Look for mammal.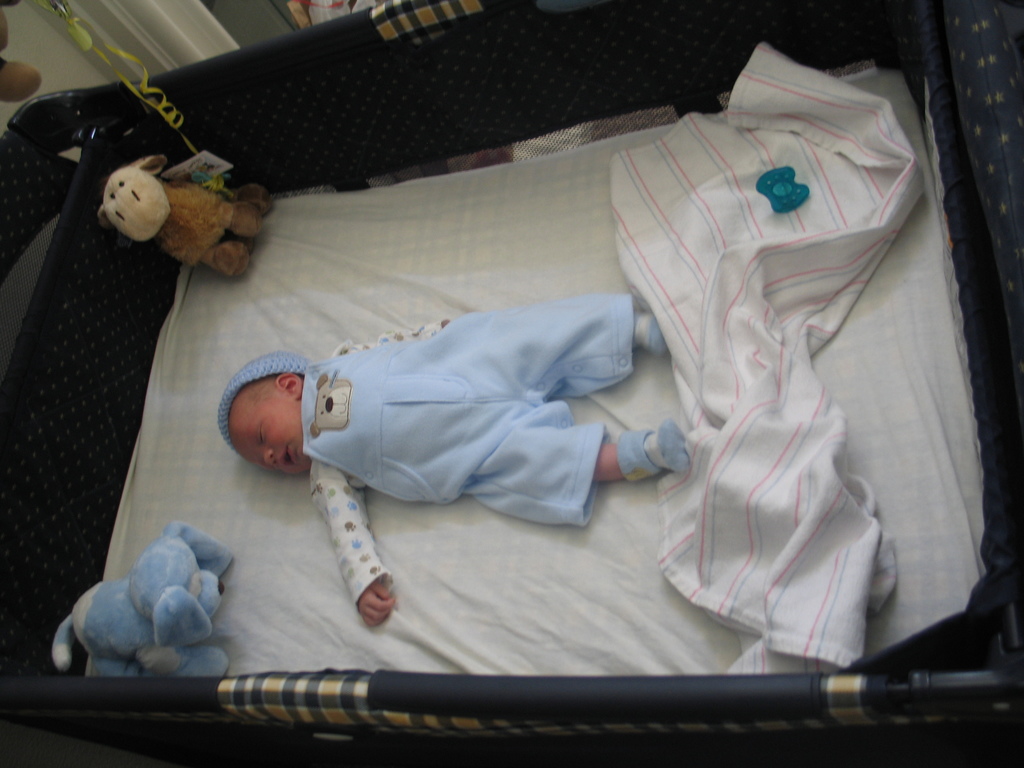
Found: bbox(100, 140, 263, 284).
